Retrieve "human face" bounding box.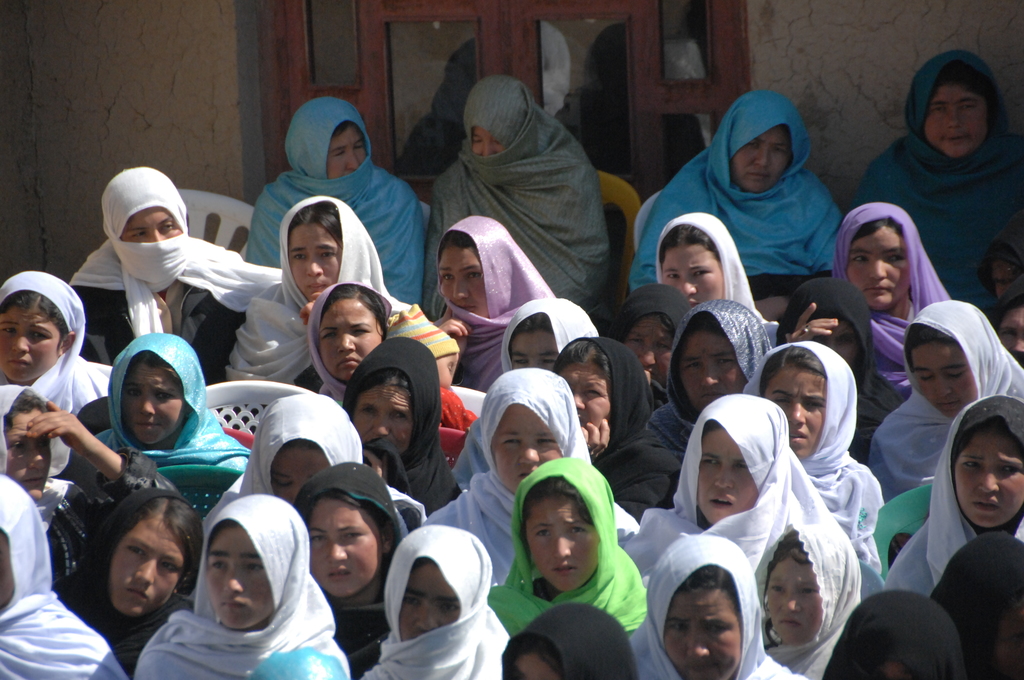
Bounding box: x1=528 y1=497 x2=598 y2=594.
